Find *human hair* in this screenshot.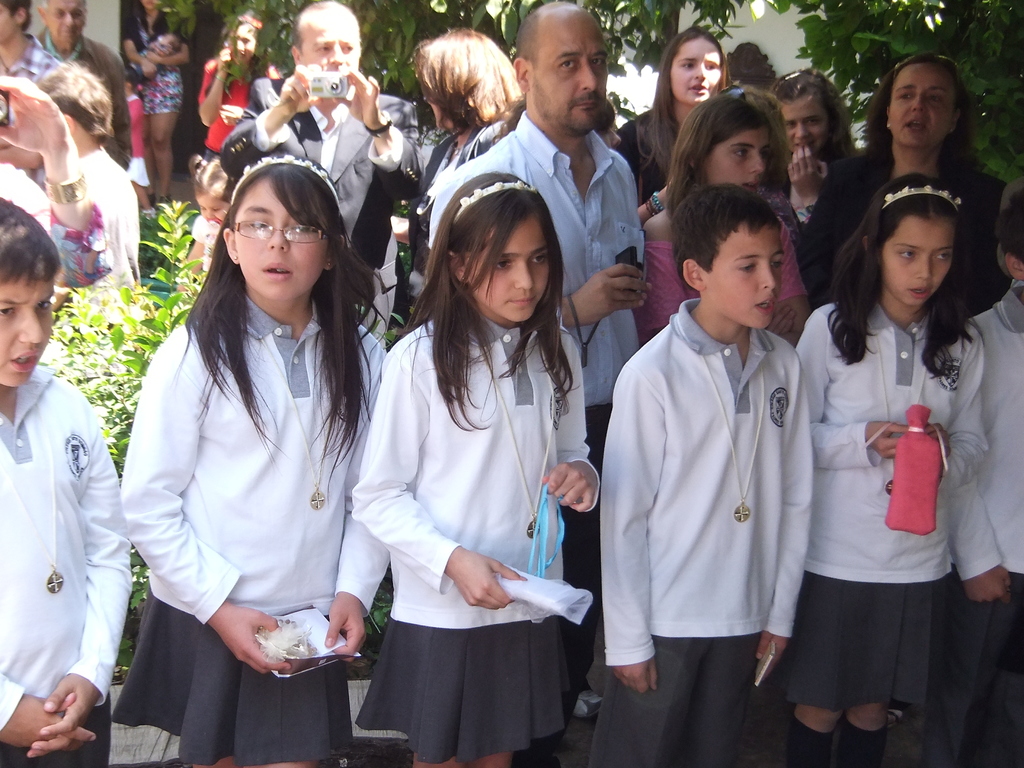
The bounding box for *human hair* is select_region(411, 159, 573, 394).
